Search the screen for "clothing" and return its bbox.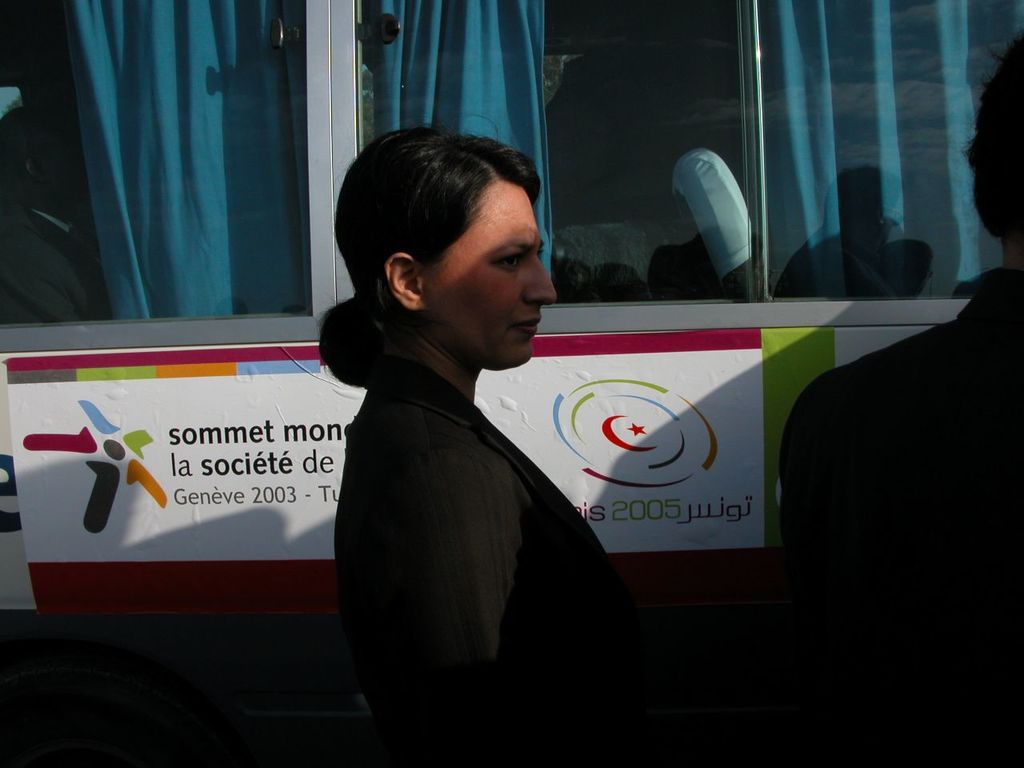
Found: 305, 235, 635, 741.
